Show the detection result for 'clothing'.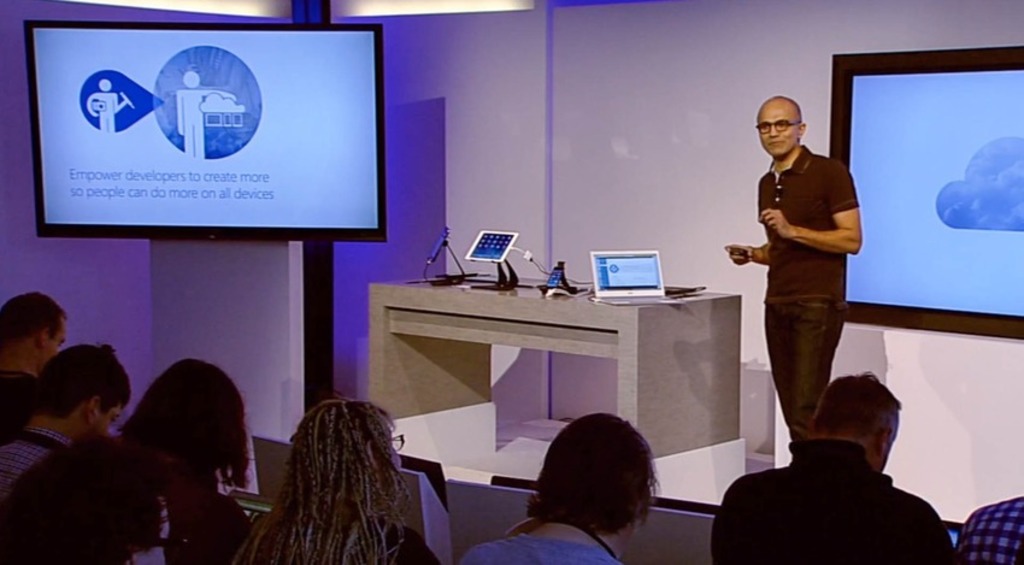
<box>0,367,40,445</box>.
